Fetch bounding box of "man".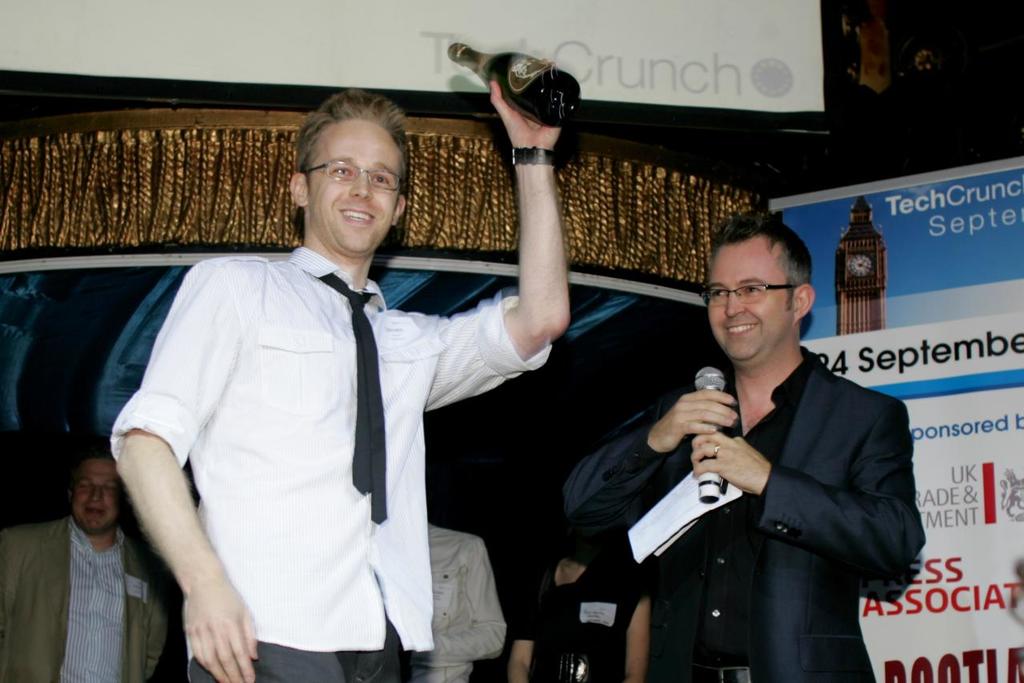
Bbox: left=107, top=56, right=572, bottom=680.
